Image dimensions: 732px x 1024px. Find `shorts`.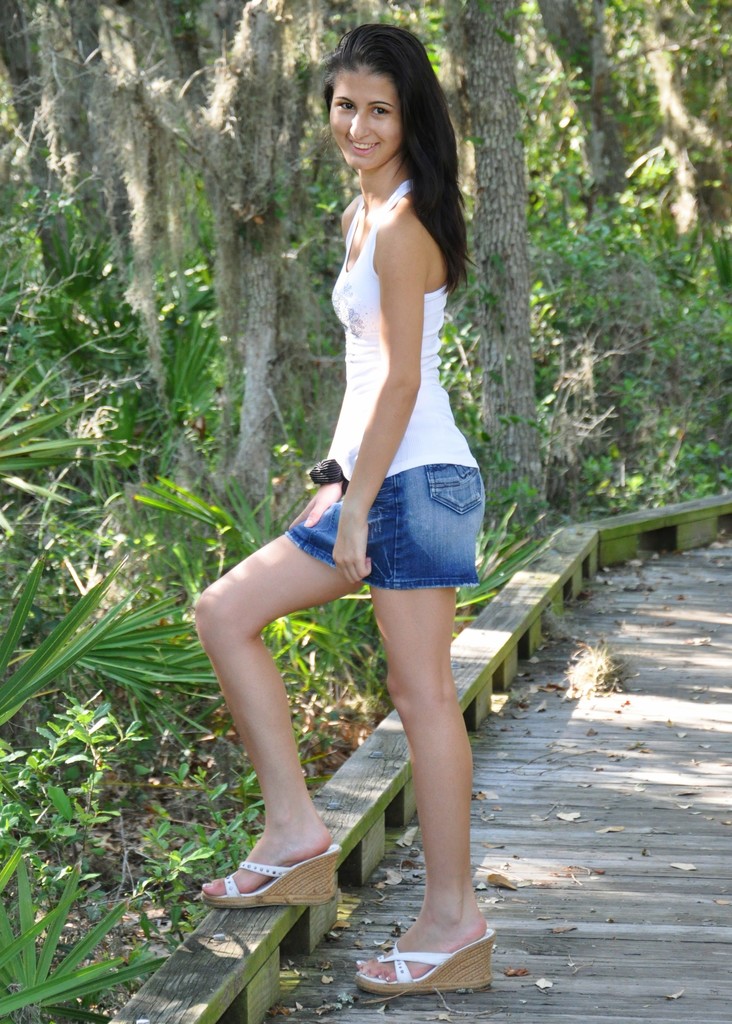
304 462 490 605.
